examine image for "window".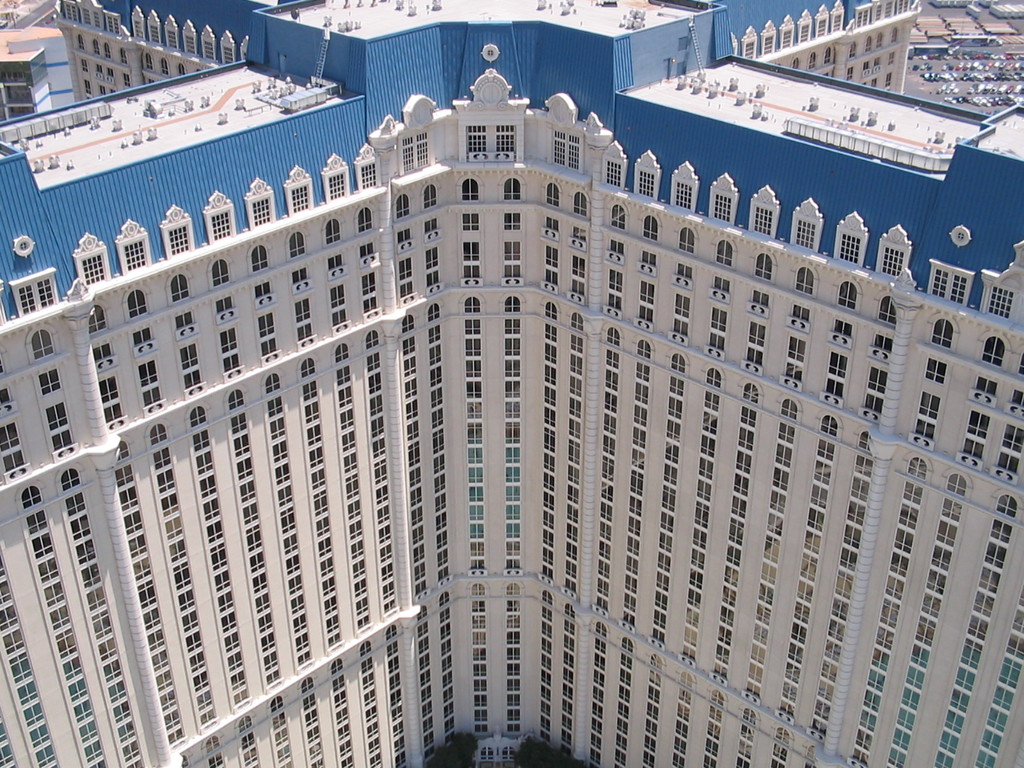
Examination result: detection(591, 719, 604, 736).
